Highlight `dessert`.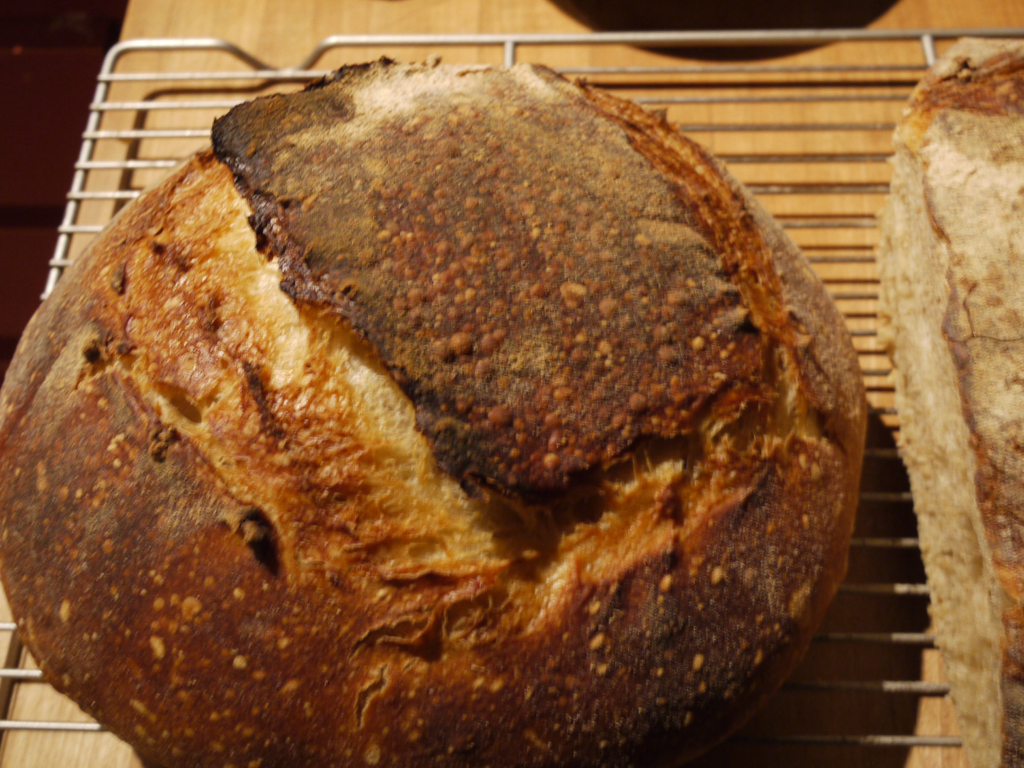
Highlighted region: 867 44 1023 767.
